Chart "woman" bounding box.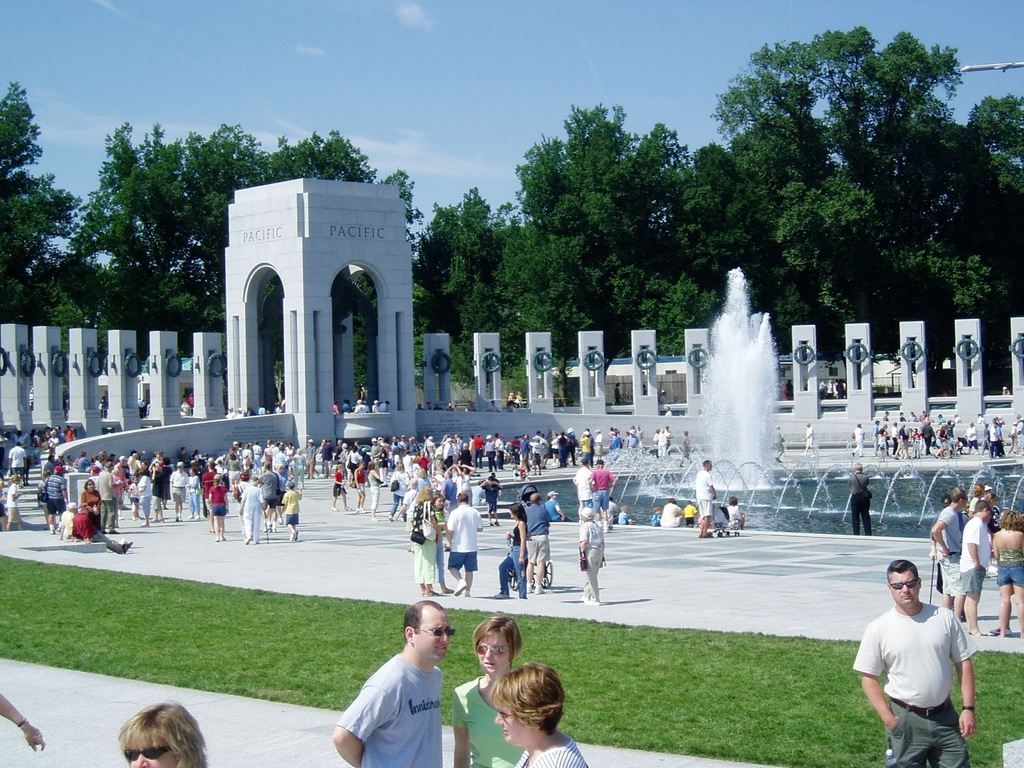
Charted: 470,433,476,466.
